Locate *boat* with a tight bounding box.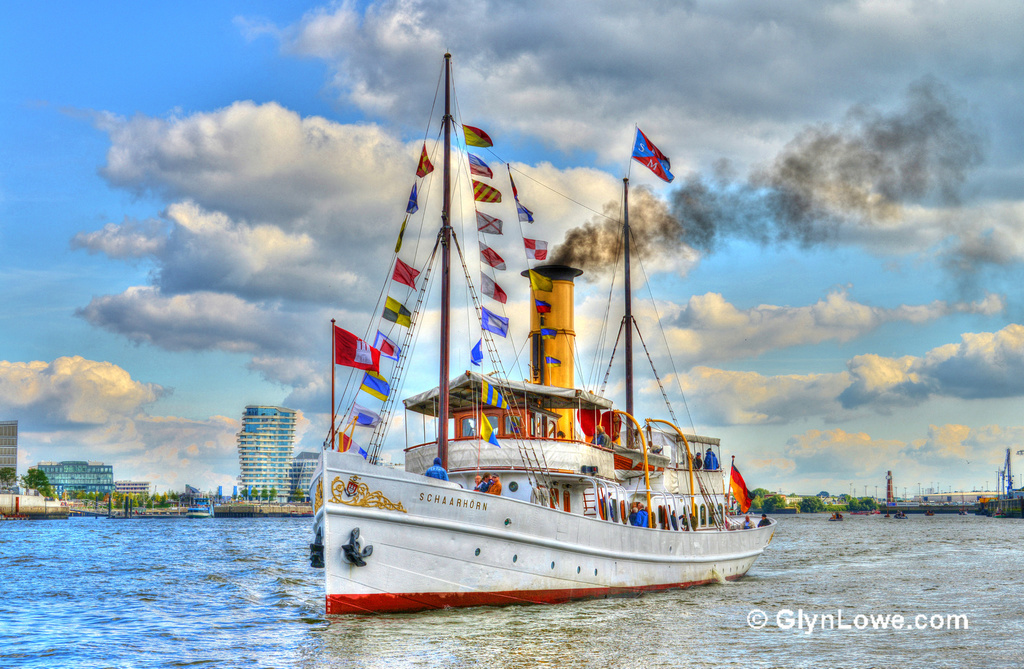
select_region(964, 443, 1023, 520).
